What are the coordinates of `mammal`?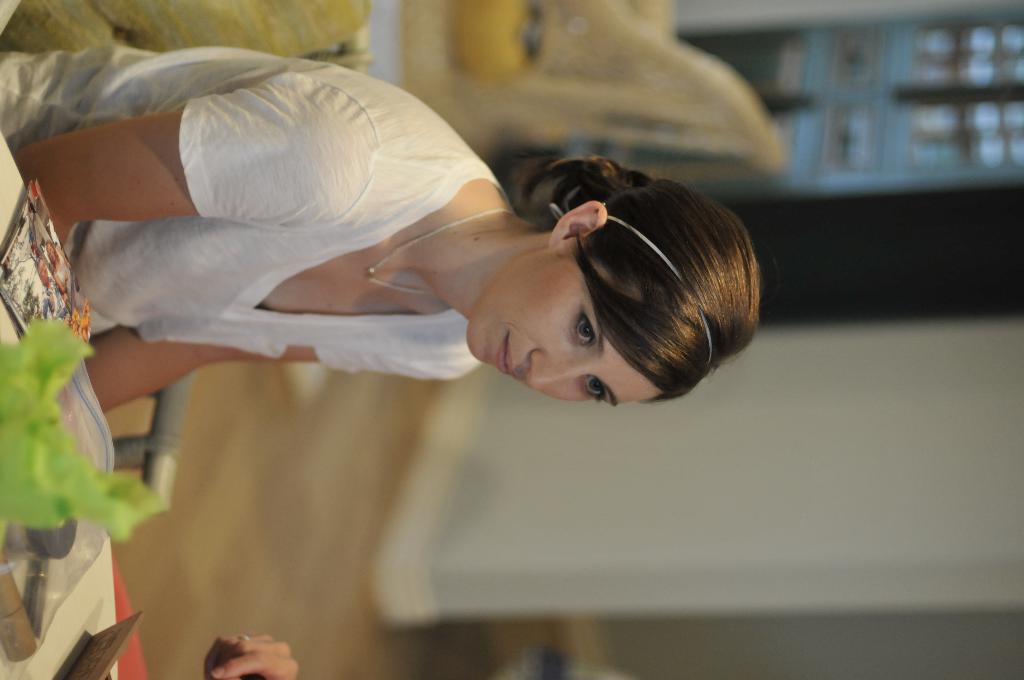
select_region(207, 631, 297, 679).
